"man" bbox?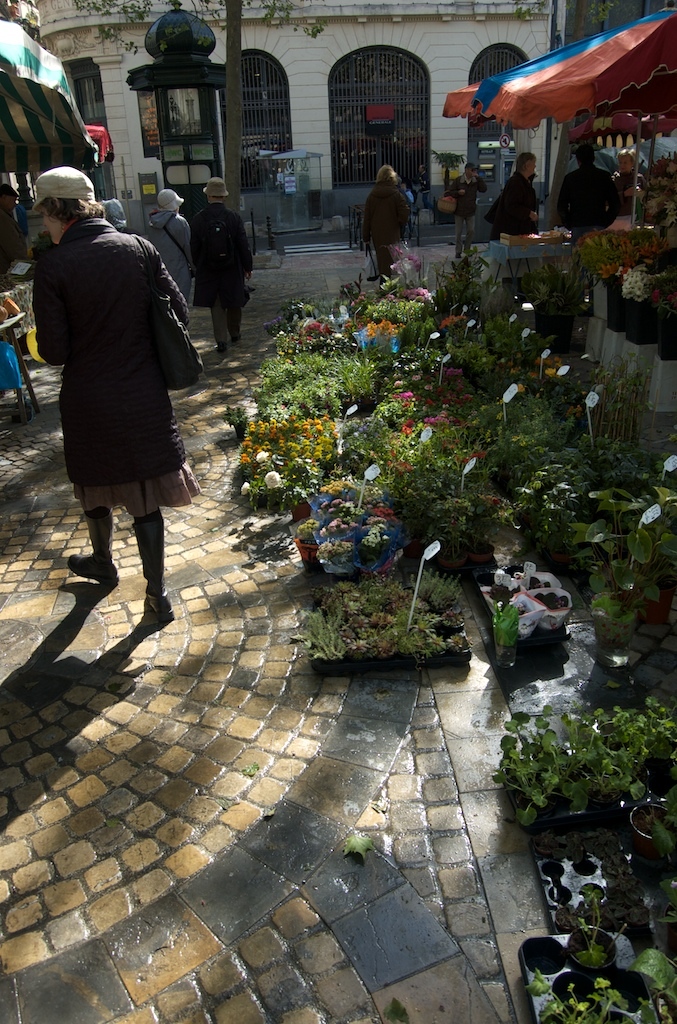
detection(559, 144, 620, 241)
